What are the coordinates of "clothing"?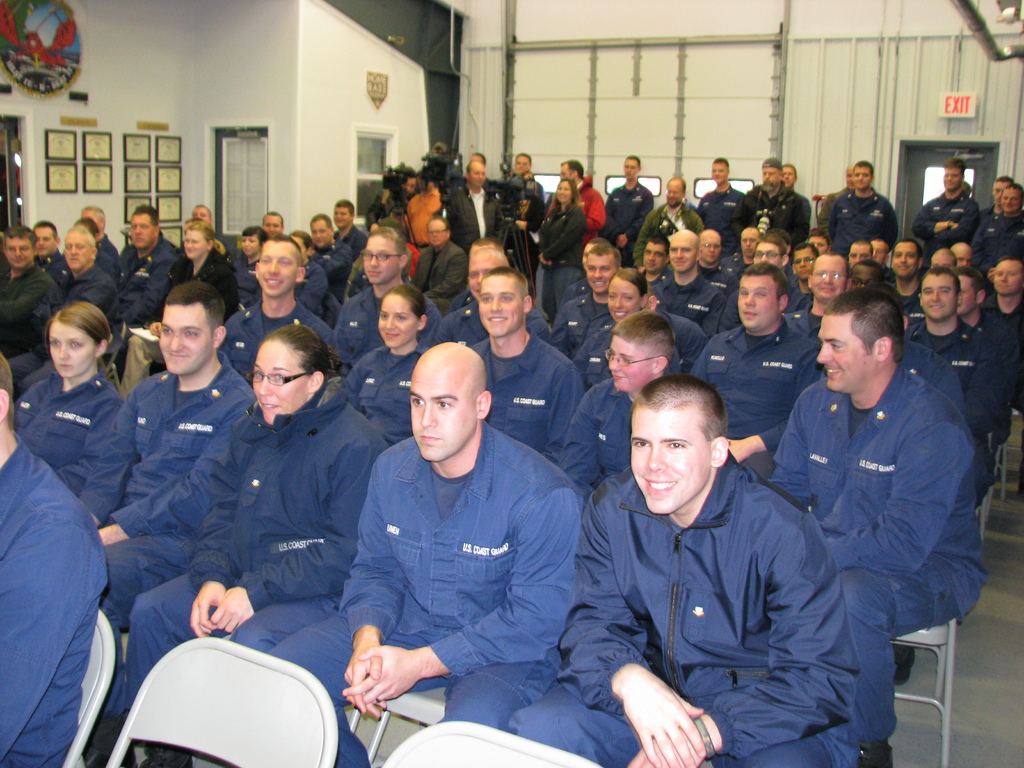
<region>971, 209, 1023, 273</region>.
